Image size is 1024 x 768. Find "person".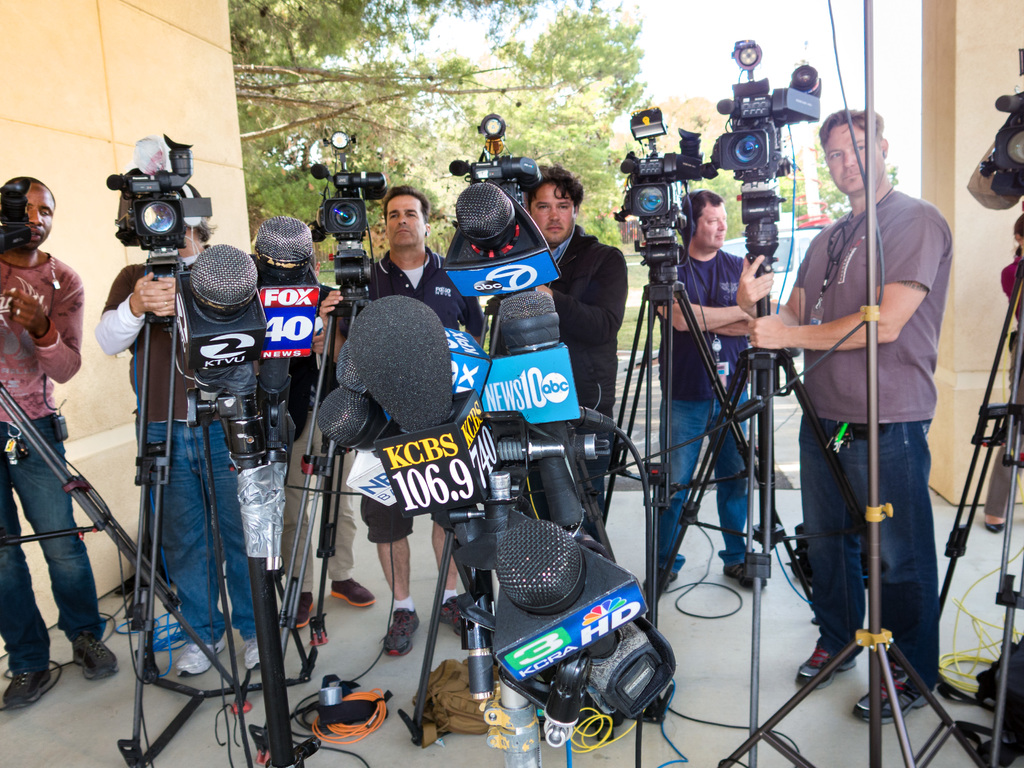
left=0, top=177, right=121, bottom=708.
